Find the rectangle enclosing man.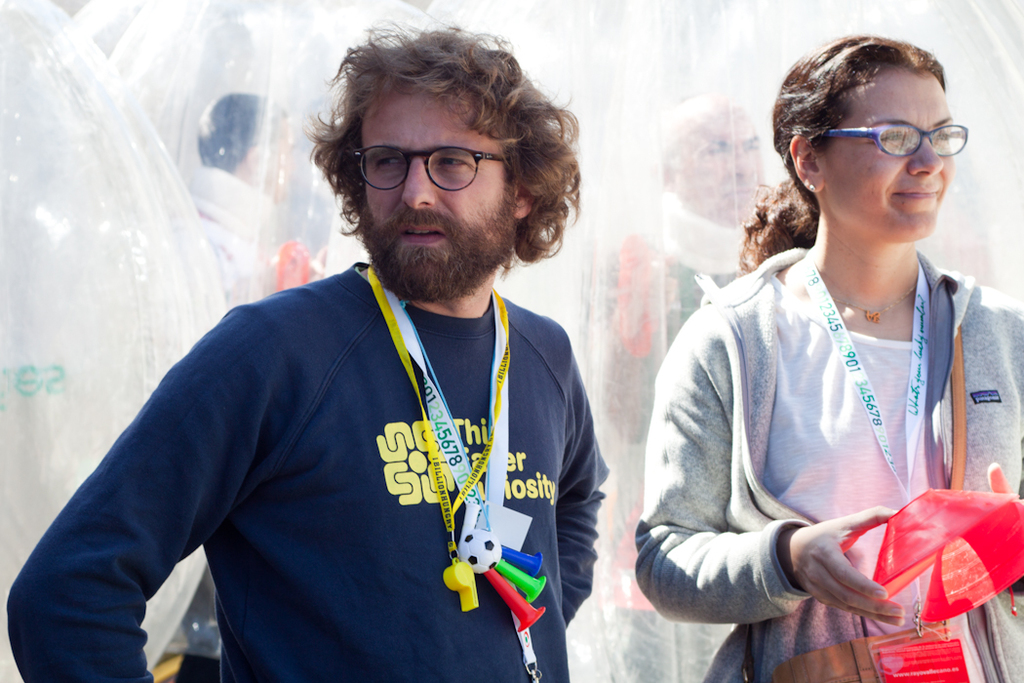
bbox(578, 91, 772, 682).
